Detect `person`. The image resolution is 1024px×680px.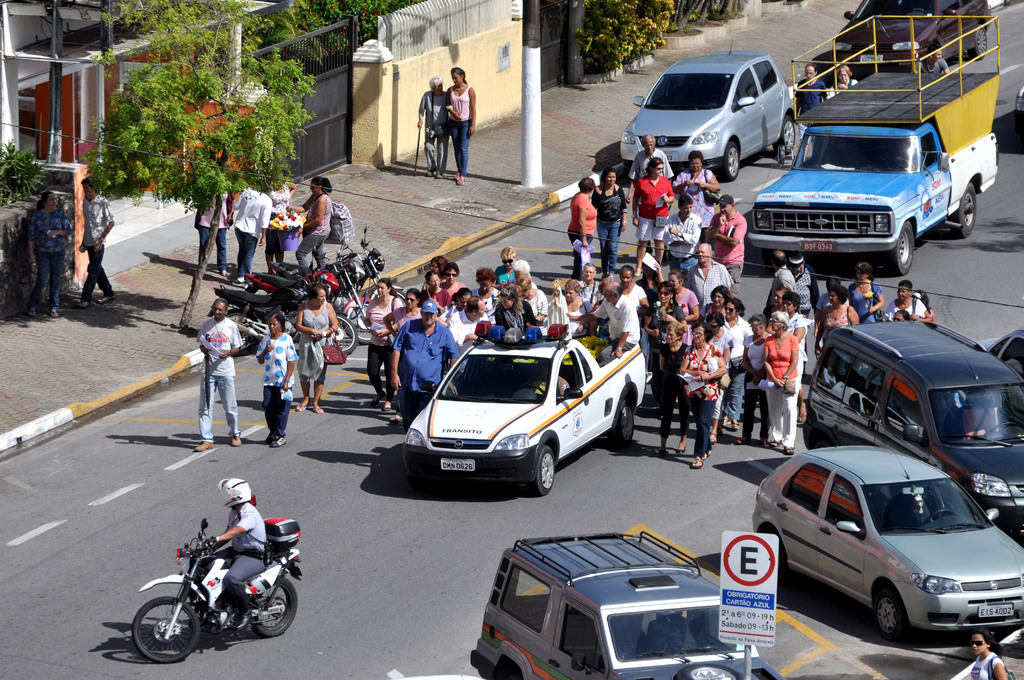
detection(193, 300, 236, 449).
